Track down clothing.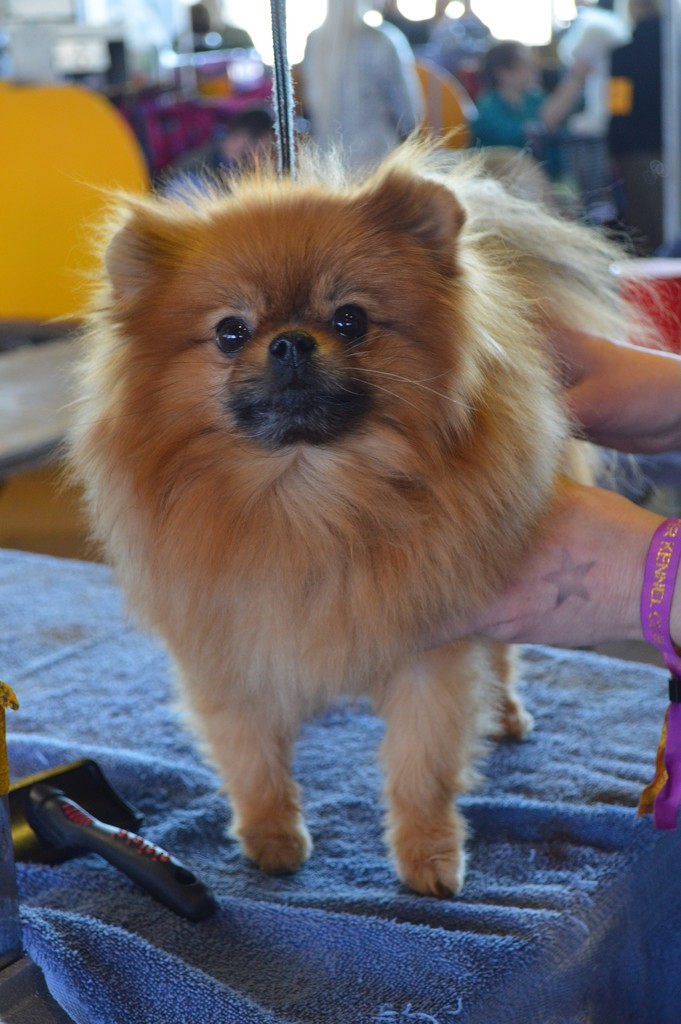
Tracked to <region>481, 73, 544, 152</region>.
